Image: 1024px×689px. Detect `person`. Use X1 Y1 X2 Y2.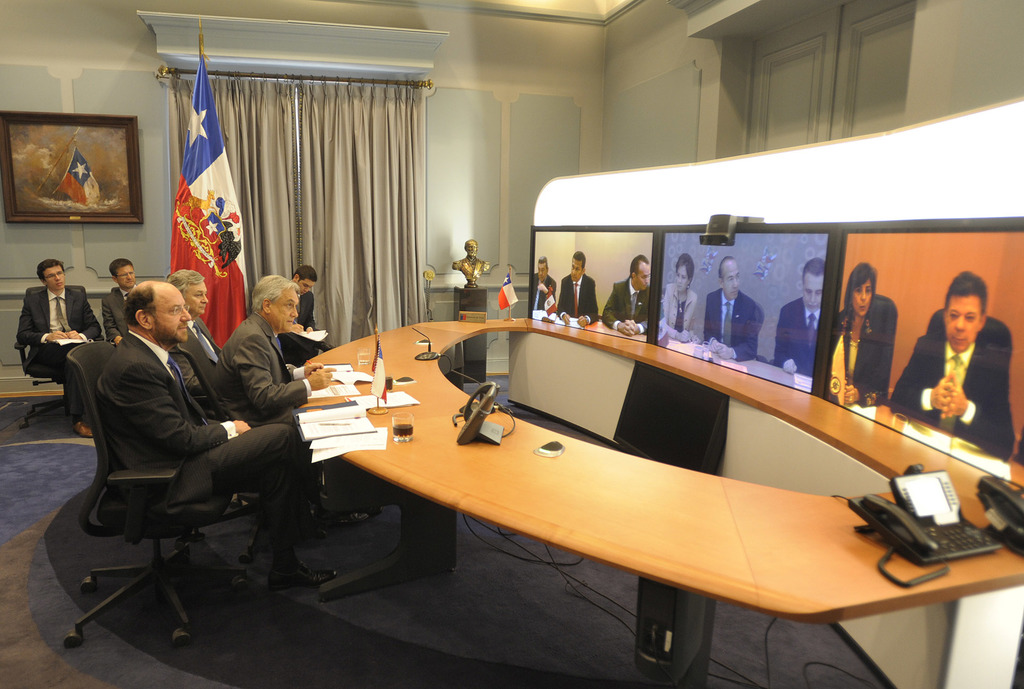
534 255 554 314.
